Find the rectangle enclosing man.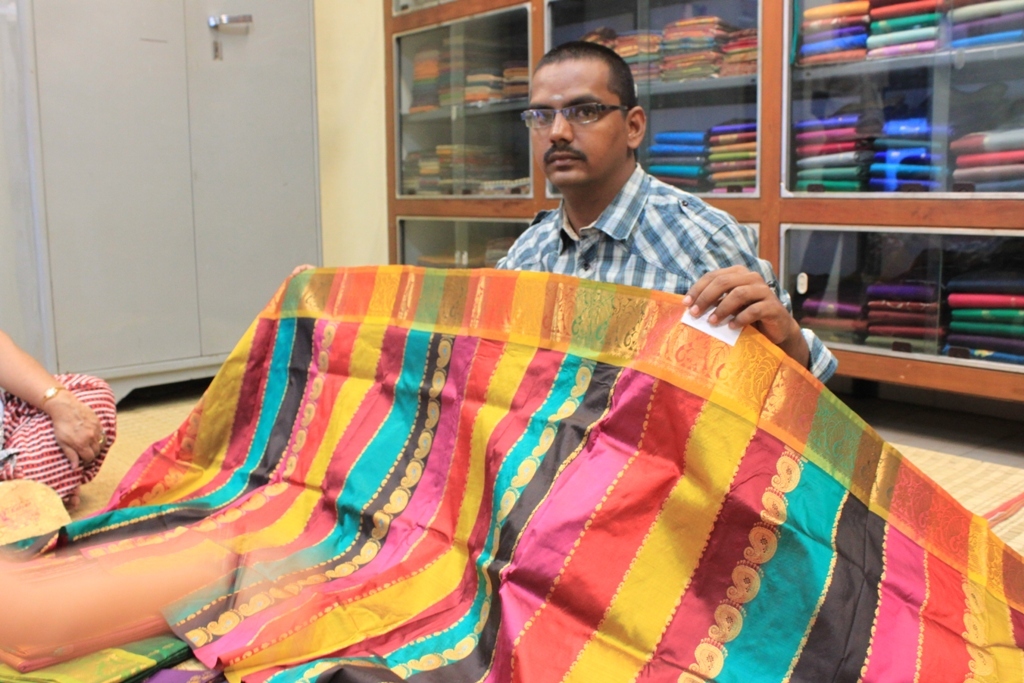
455 58 787 433.
